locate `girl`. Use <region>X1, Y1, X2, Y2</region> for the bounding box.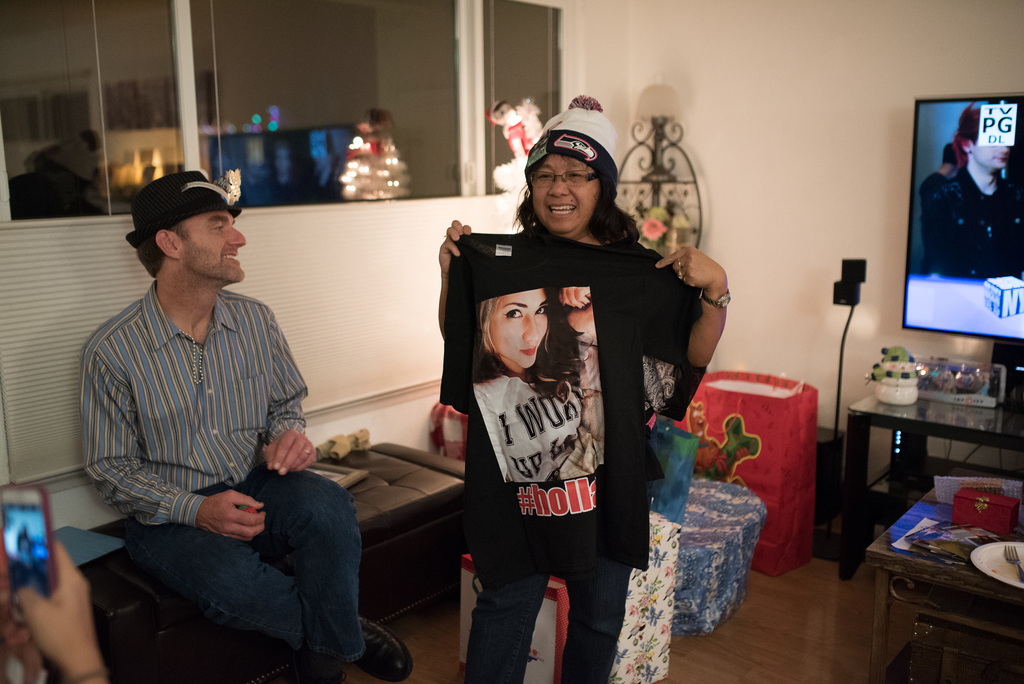
<region>919, 104, 1015, 292</region>.
